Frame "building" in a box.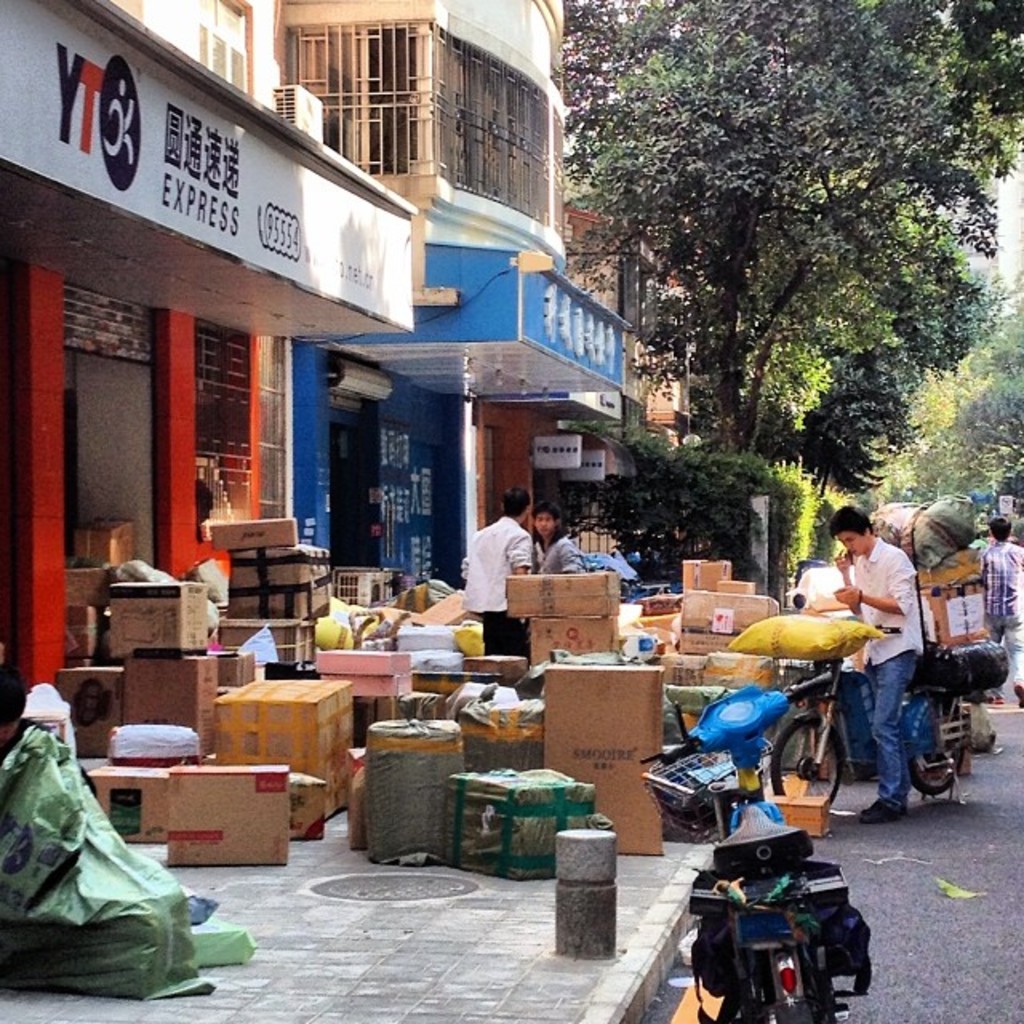
266 0 630 592.
